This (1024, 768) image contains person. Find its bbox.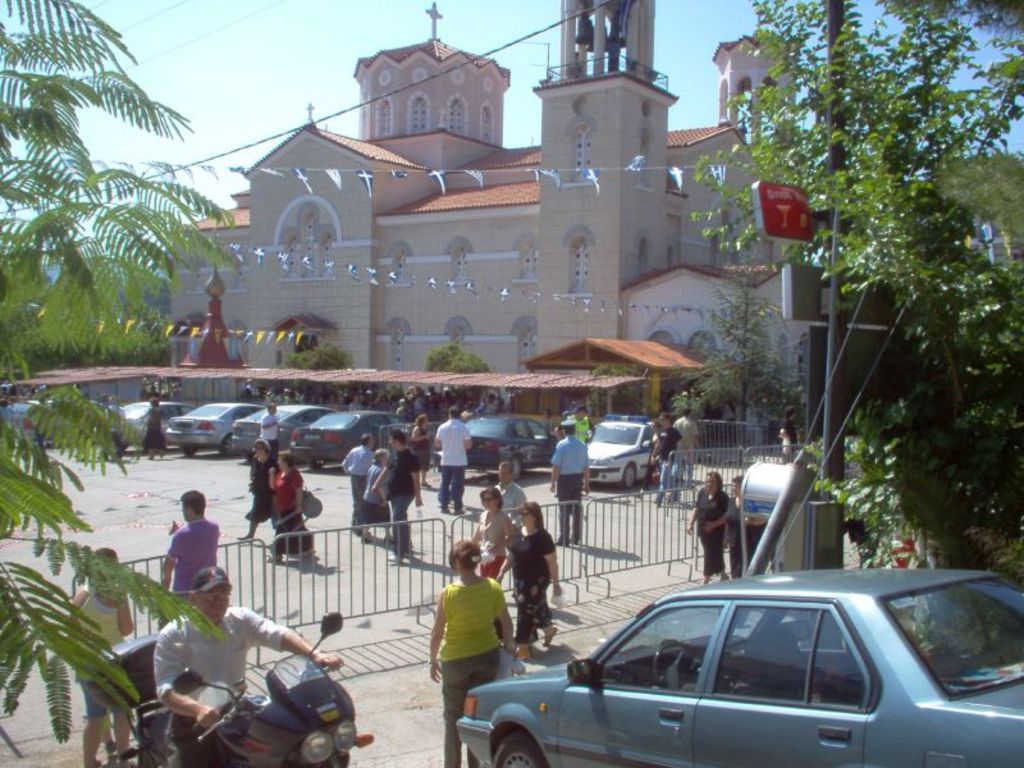
BBox(776, 403, 799, 467).
